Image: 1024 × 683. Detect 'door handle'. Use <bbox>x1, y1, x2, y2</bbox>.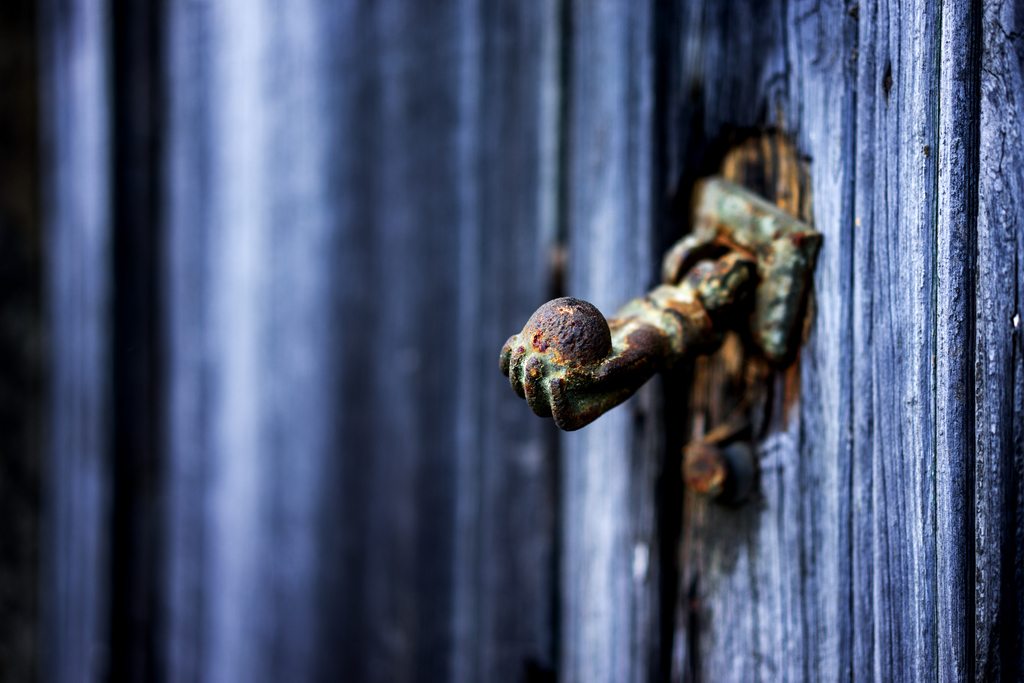
<bbox>499, 126, 822, 504</bbox>.
